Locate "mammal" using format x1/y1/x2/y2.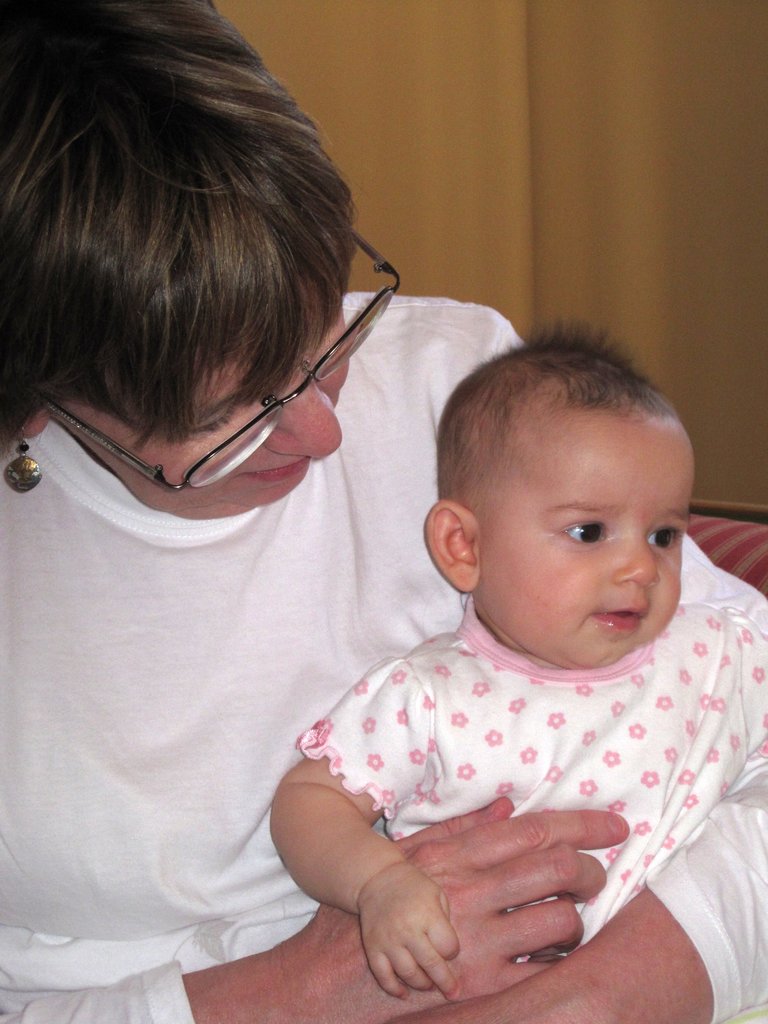
269/314/767/1023.
